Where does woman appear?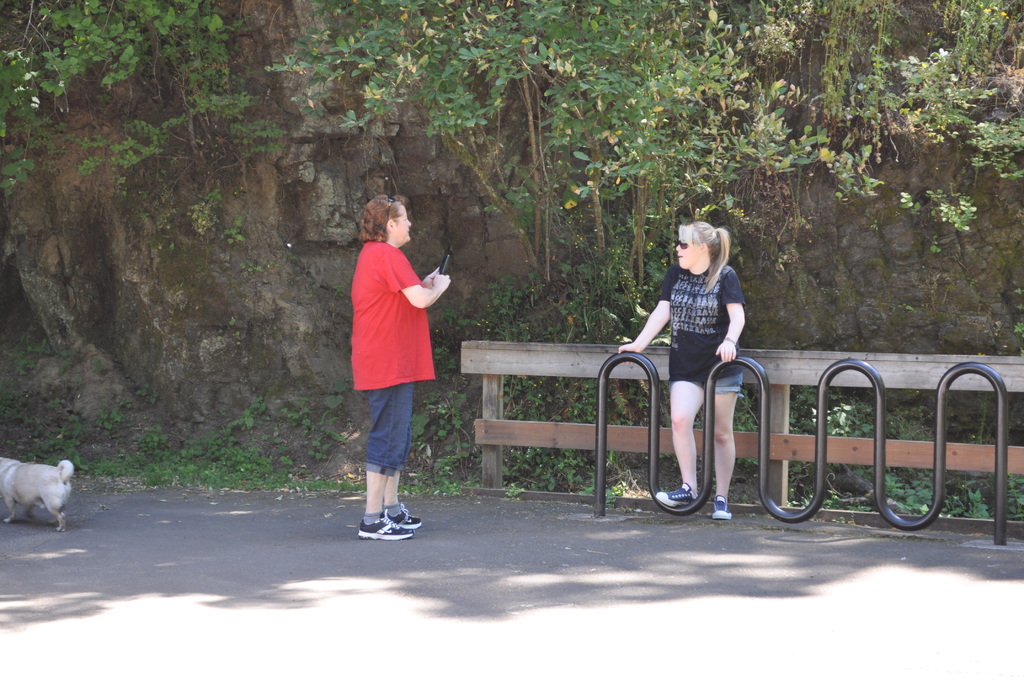
Appears at [x1=618, y1=219, x2=750, y2=520].
